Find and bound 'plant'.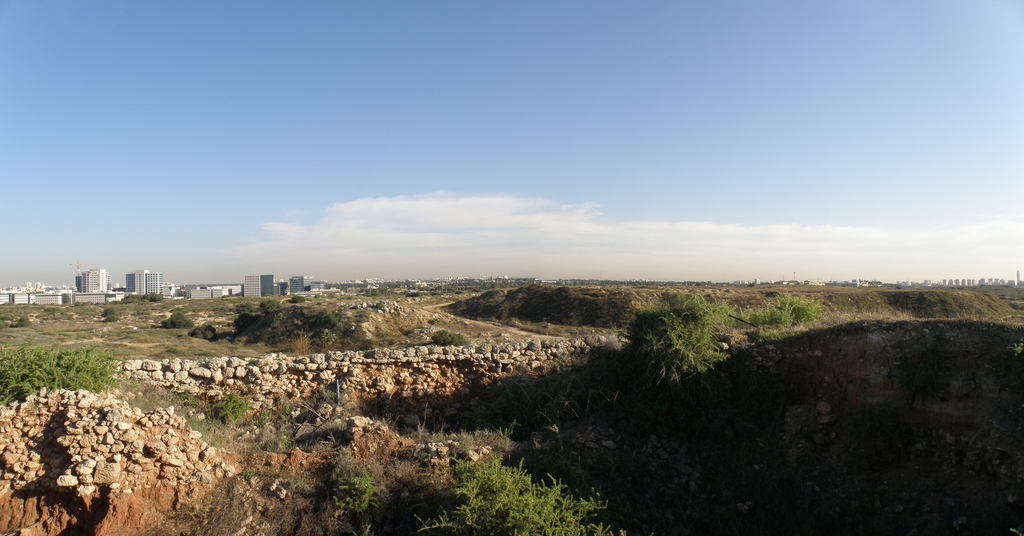
Bound: {"left": 209, "top": 383, "right": 246, "bottom": 423}.
